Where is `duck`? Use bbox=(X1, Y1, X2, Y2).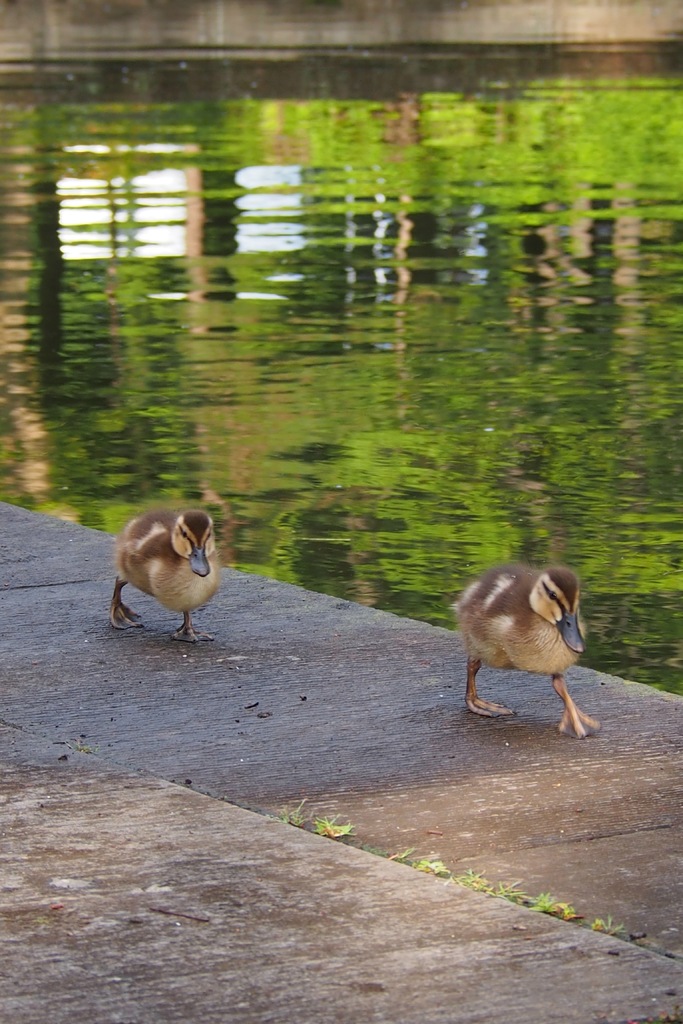
bbox=(456, 570, 604, 729).
